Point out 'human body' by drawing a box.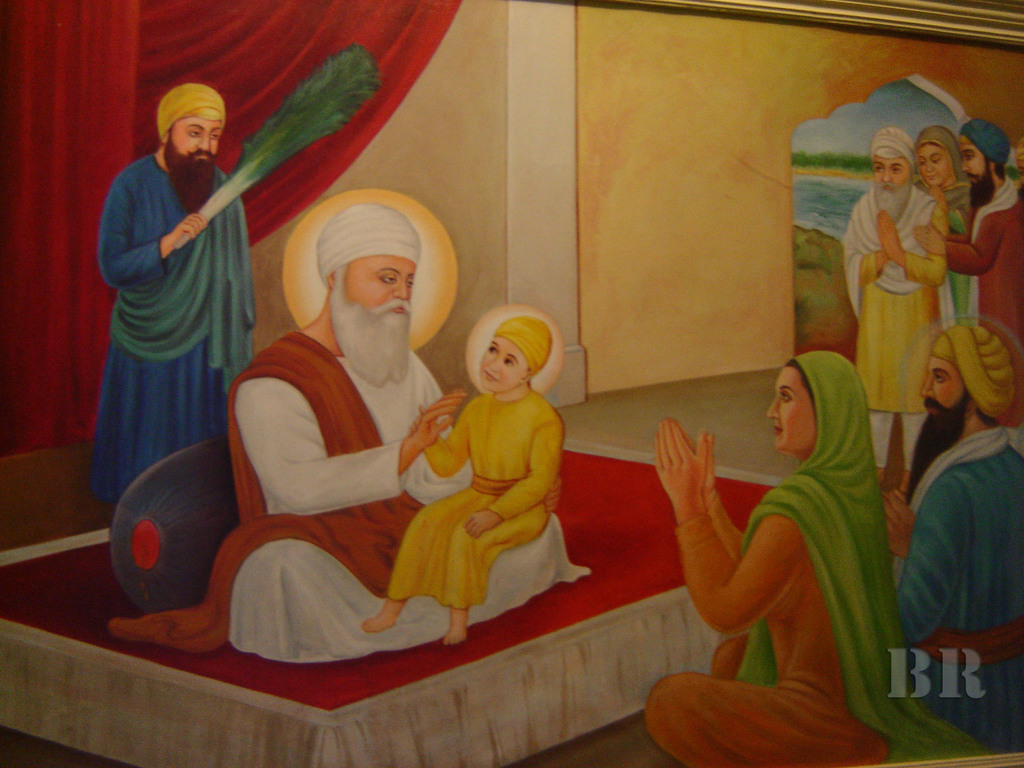
box=[640, 353, 976, 767].
